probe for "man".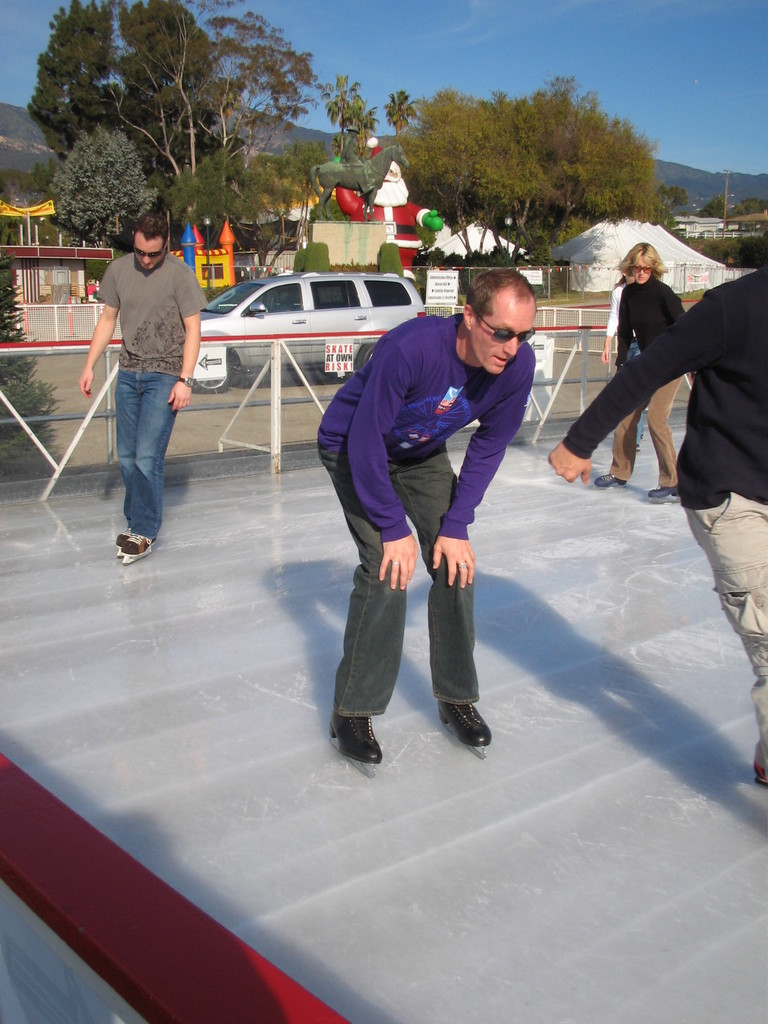
Probe result: box(83, 196, 204, 562).
